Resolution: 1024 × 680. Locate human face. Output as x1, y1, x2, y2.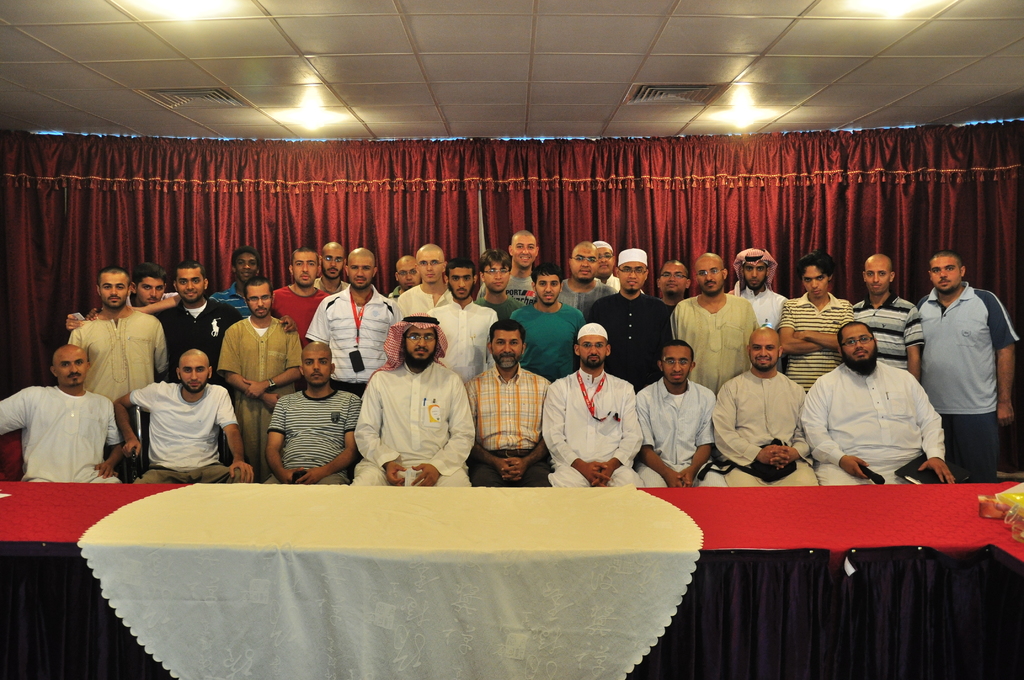
134, 274, 164, 311.
